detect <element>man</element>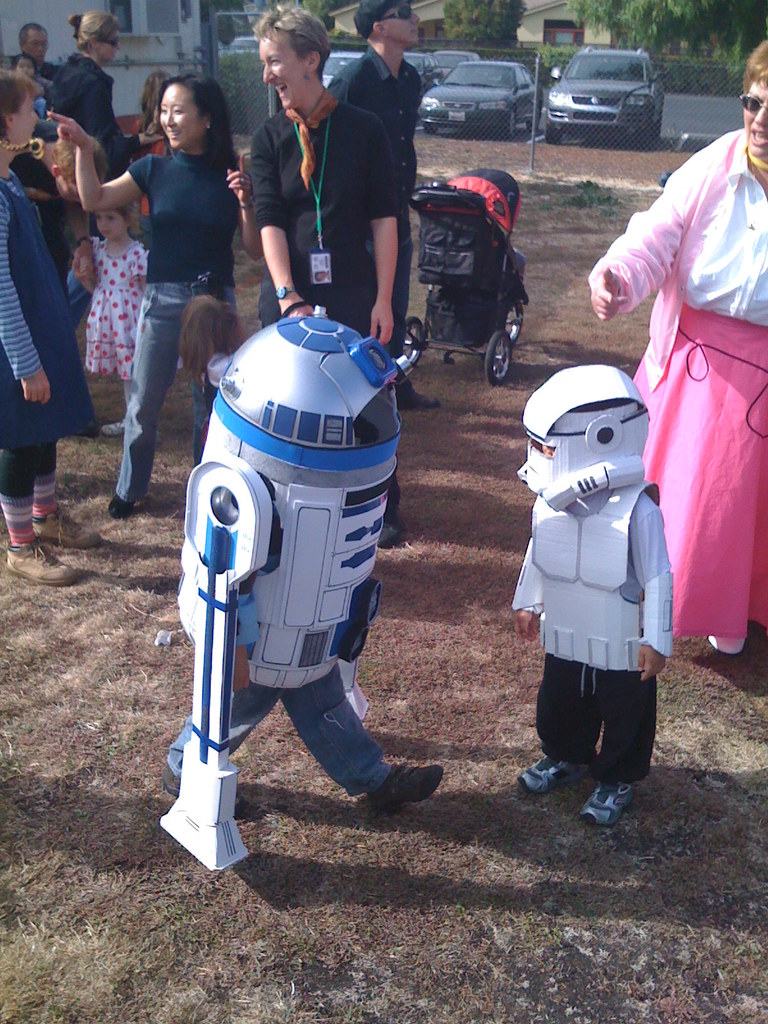
detection(323, 0, 438, 413)
